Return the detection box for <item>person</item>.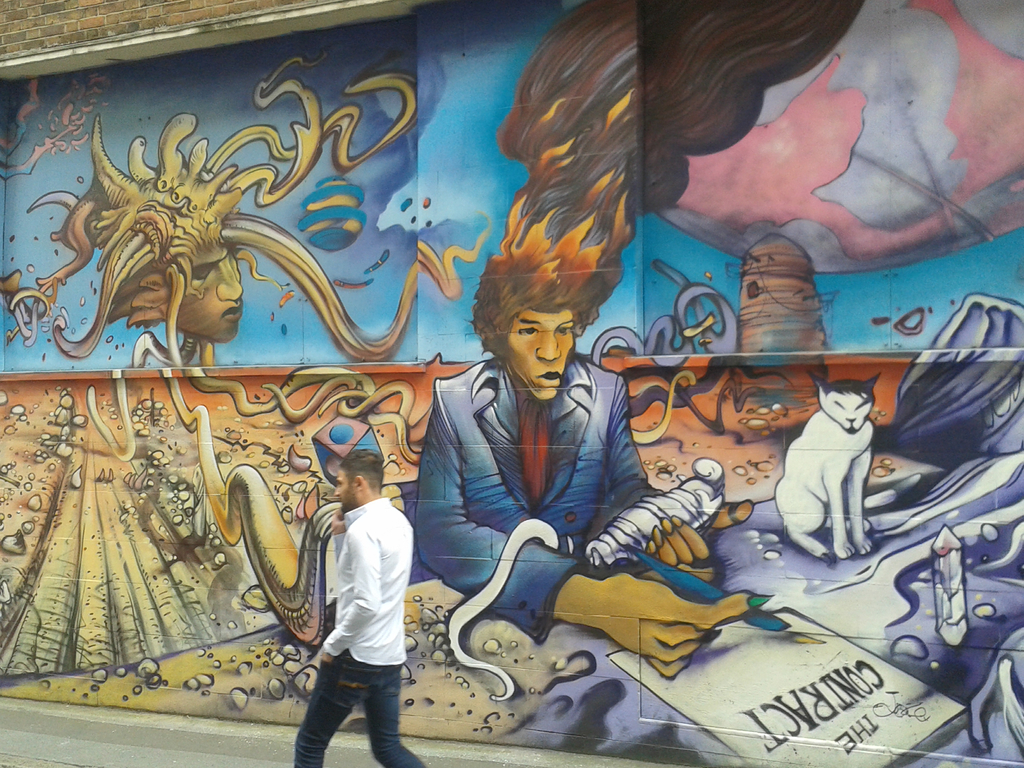
0 51 417 369.
